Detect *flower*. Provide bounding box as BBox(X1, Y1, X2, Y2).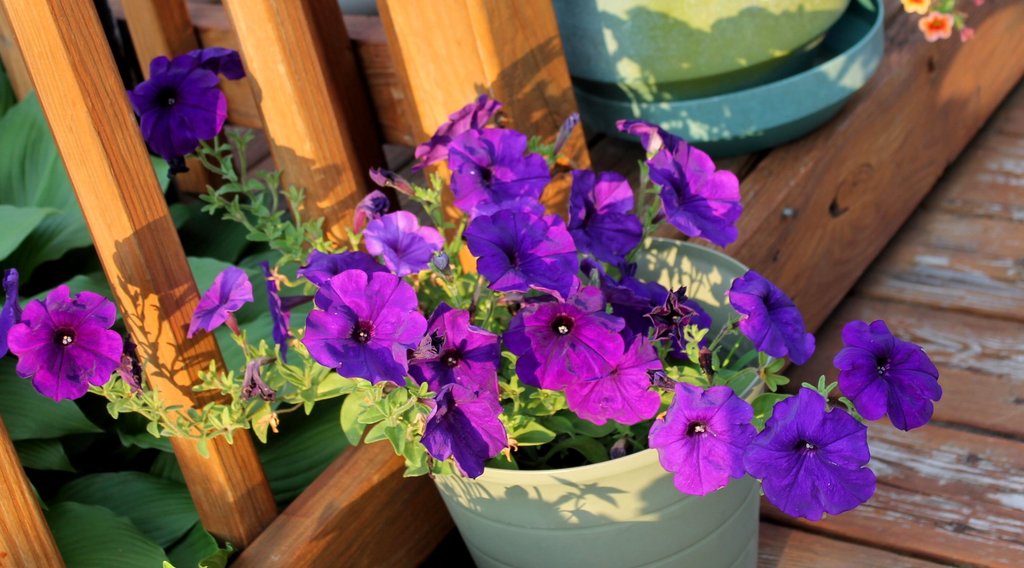
BBox(615, 111, 669, 154).
